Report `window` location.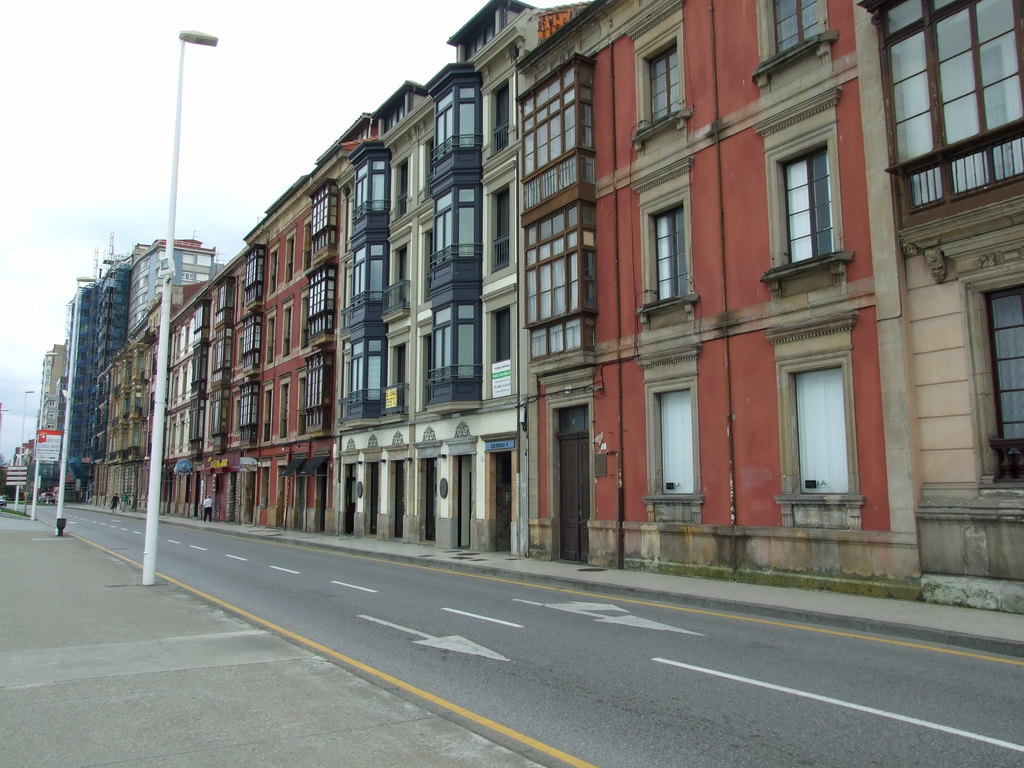
Report: left=878, top=0, right=1023, bottom=224.
